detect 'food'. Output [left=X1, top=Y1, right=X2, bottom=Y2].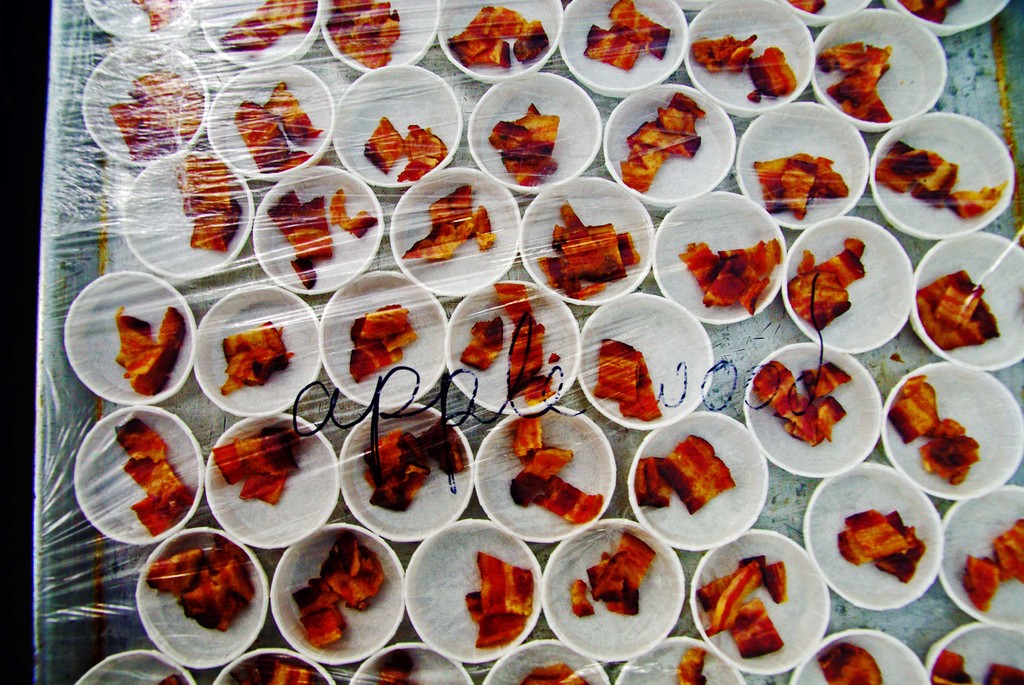
[left=753, top=153, right=849, bottom=221].
